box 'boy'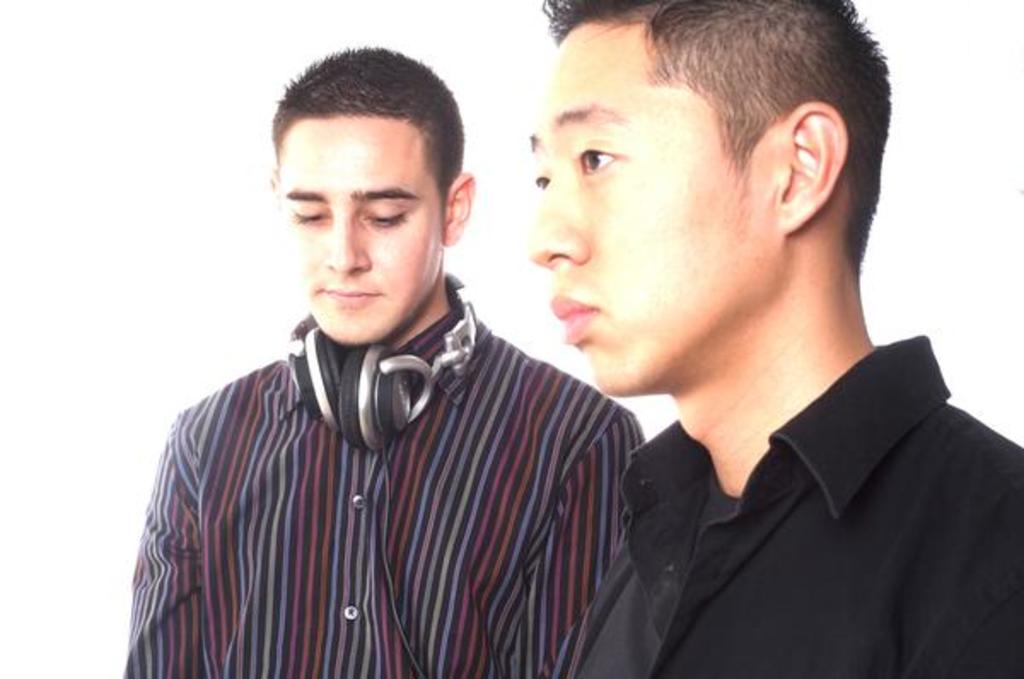
x1=524 y1=0 x2=1022 y2=677
